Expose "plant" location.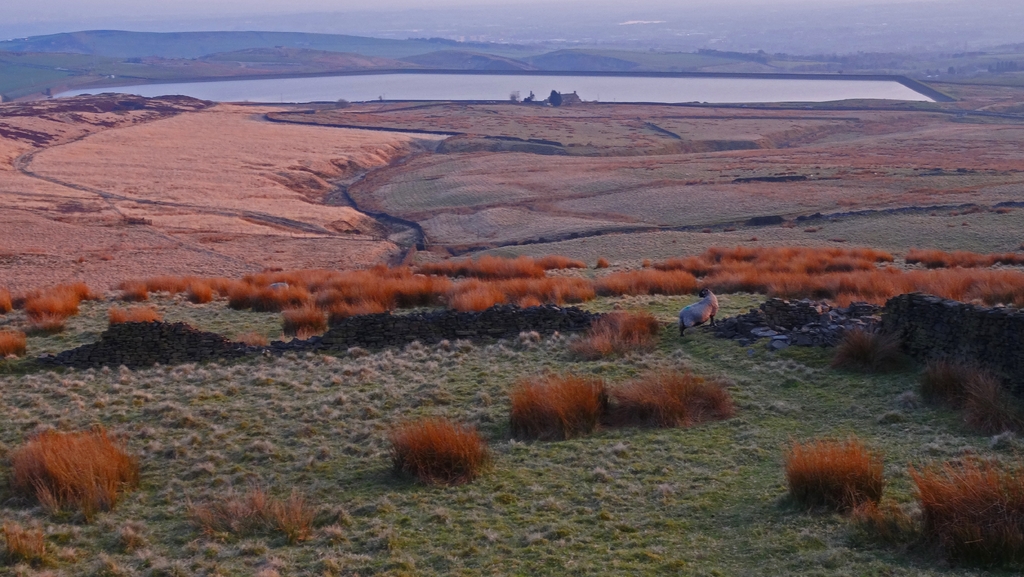
Exposed at bbox=[55, 191, 94, 216].
